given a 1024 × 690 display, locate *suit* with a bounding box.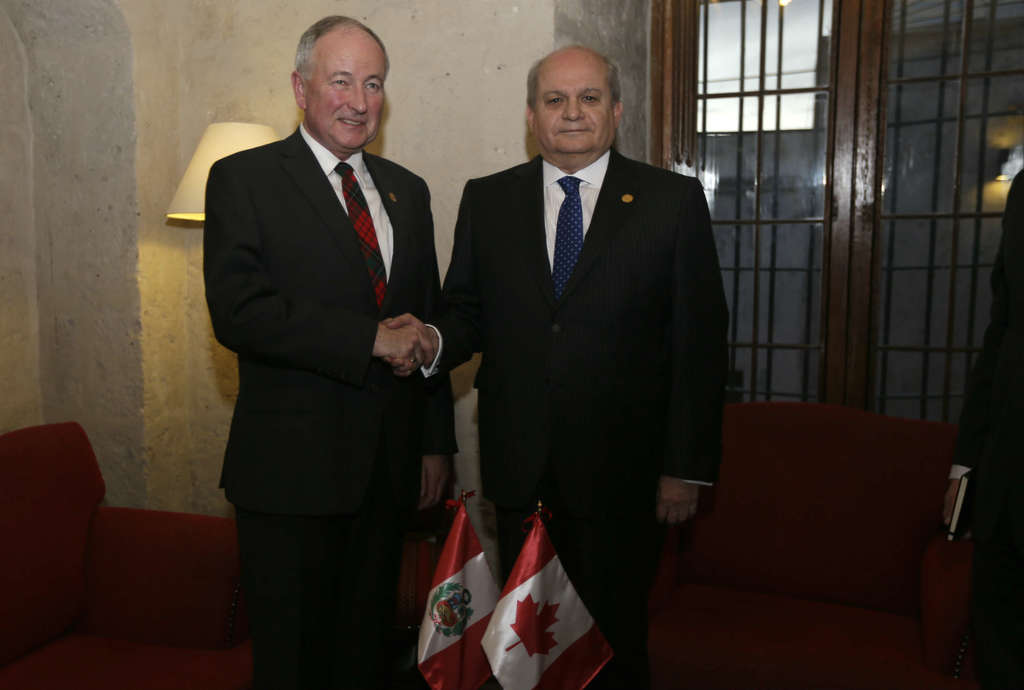
Located: [x1=950, y1=155, x2=1023, y2=689].
